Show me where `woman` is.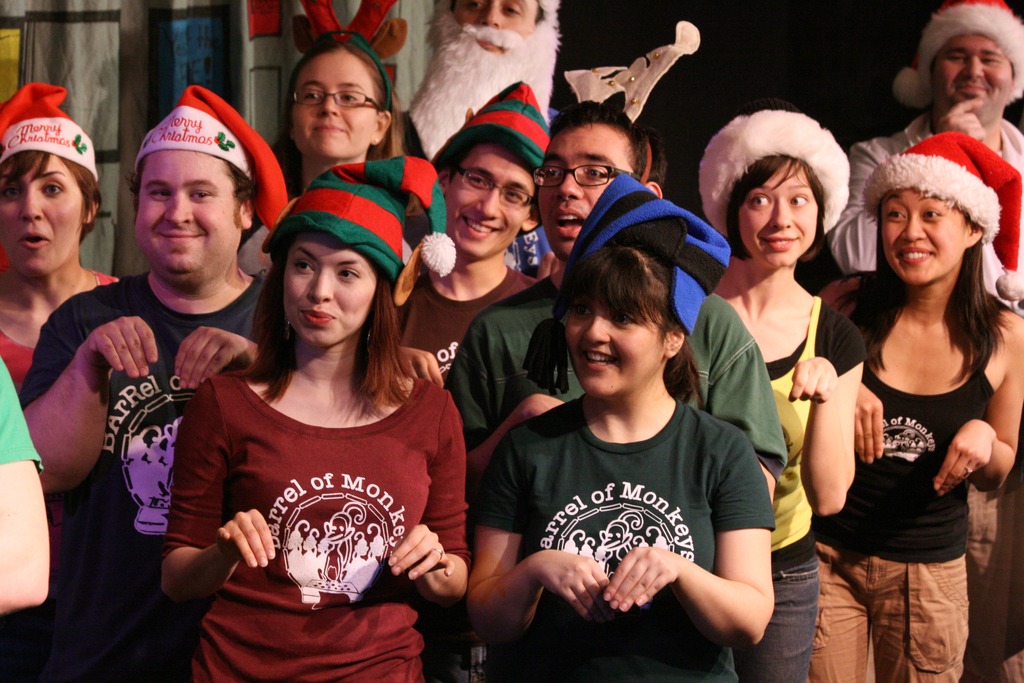
`woman` is at 261,29,417,276.
